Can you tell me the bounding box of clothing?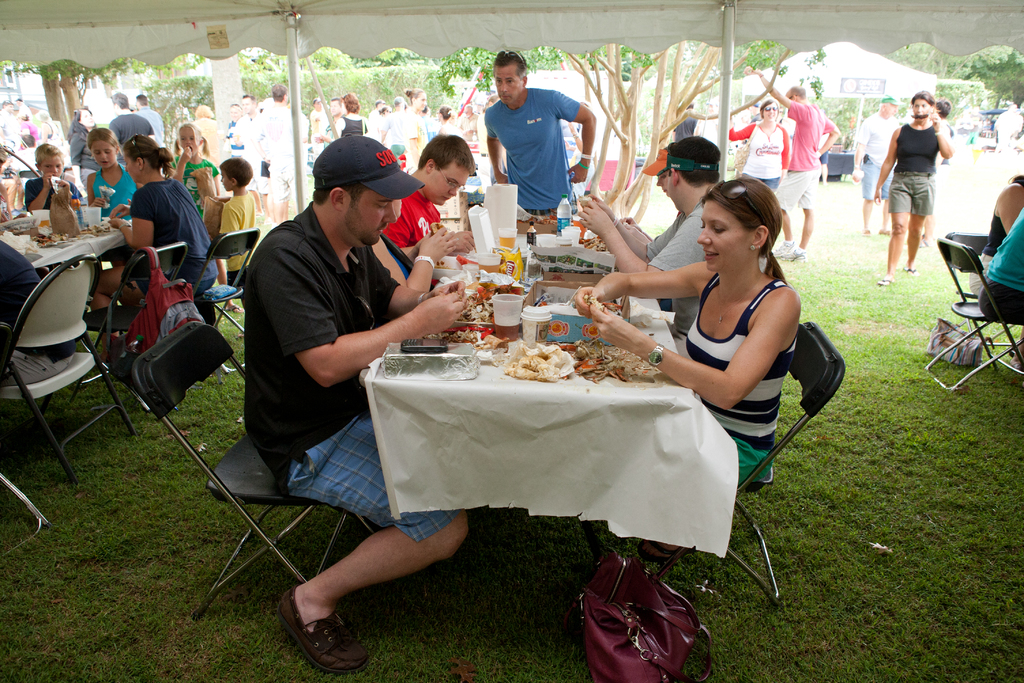
379/177/442/249.
